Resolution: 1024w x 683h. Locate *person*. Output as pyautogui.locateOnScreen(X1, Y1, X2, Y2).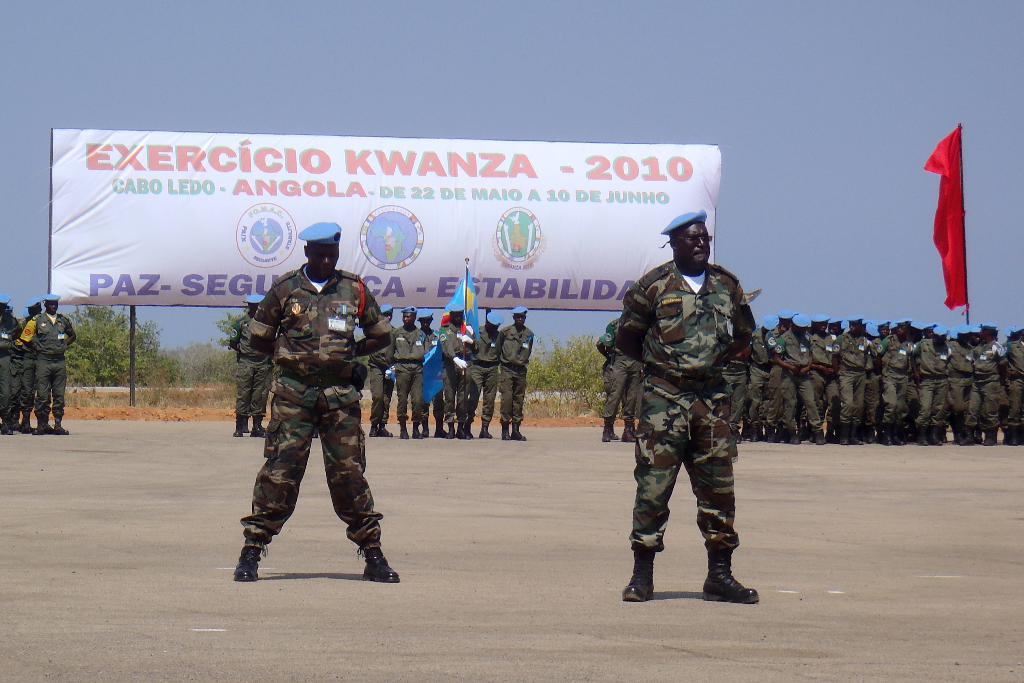
pyautogui.locateOnScreen(467, 312, 504, 434).
